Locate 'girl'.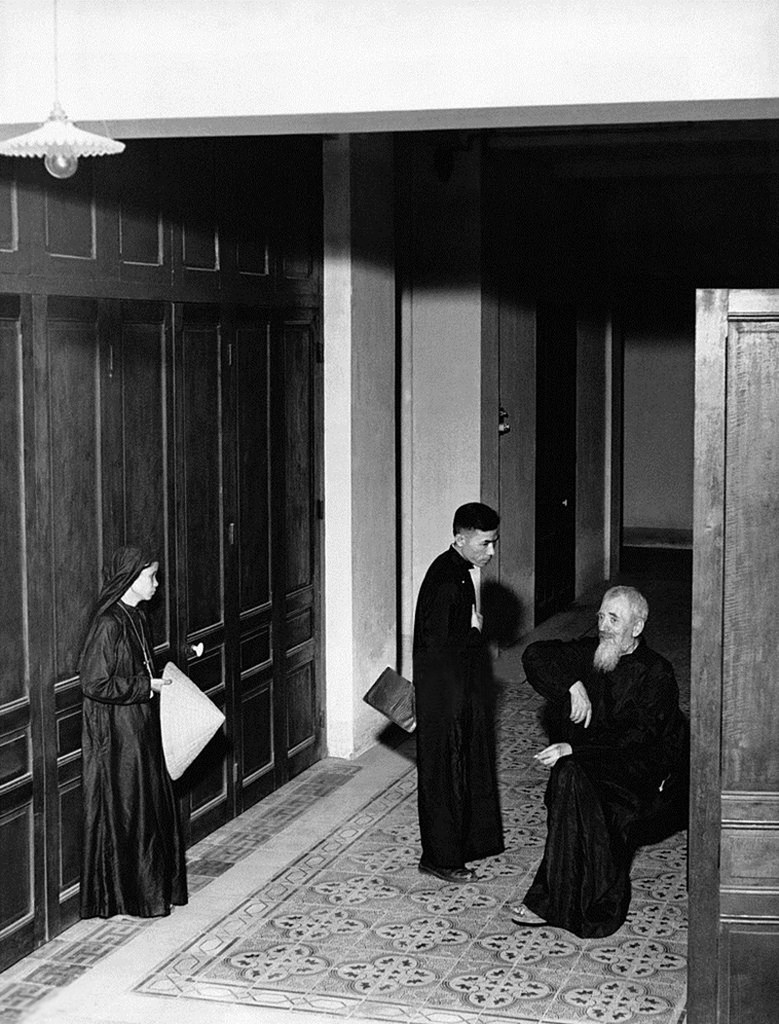
Bounding box: bbox=[81, 554, 226, 917].
